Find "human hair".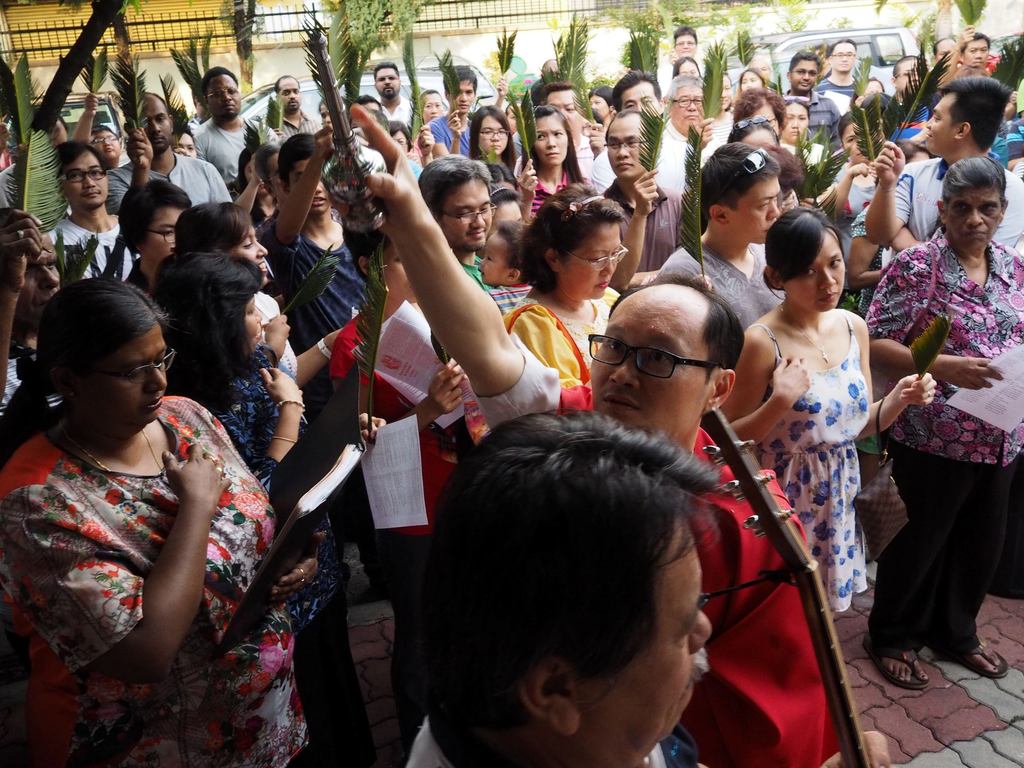
select_region(675, 24, 700, 42).
